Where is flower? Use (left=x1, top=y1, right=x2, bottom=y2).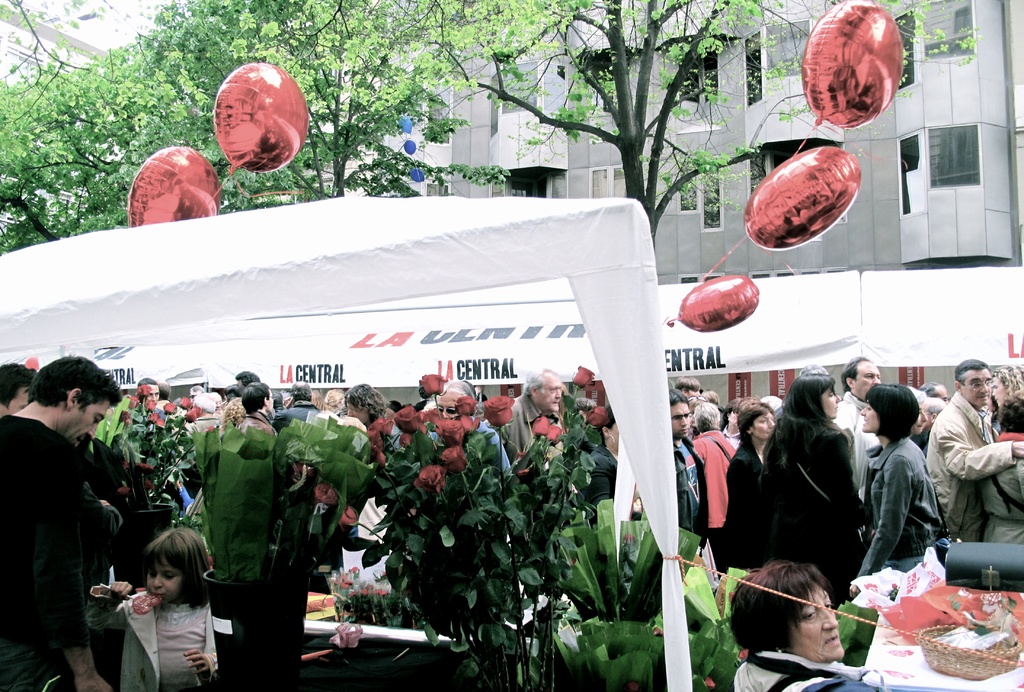
(left=533, top=418, right=548, bottom=434).
